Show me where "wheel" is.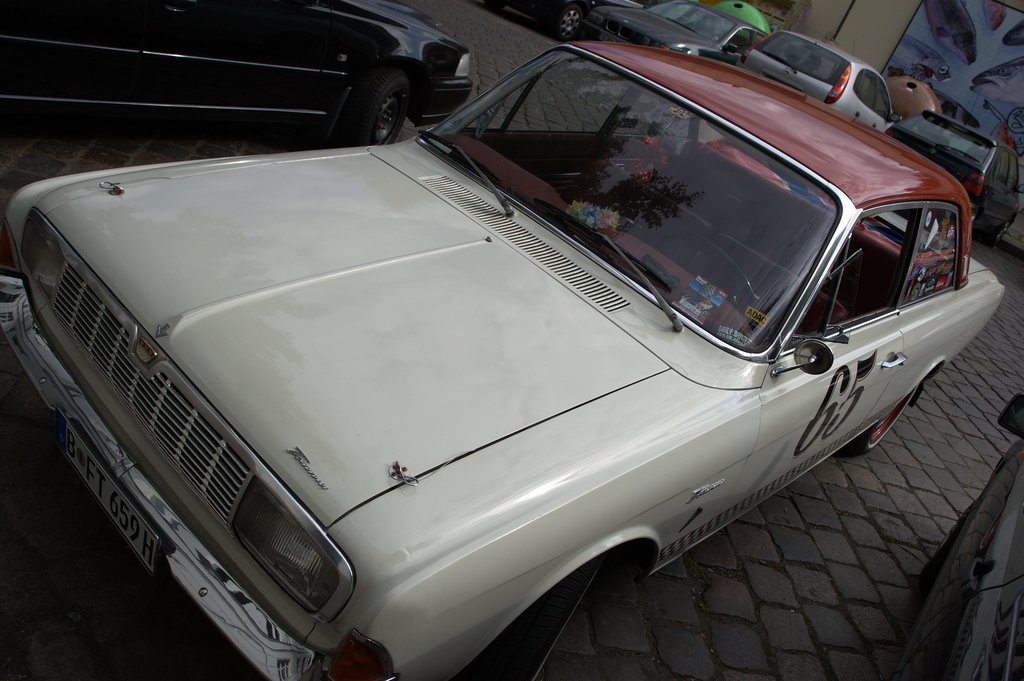
"wheel" is at region(917, 496, 978, 590).
